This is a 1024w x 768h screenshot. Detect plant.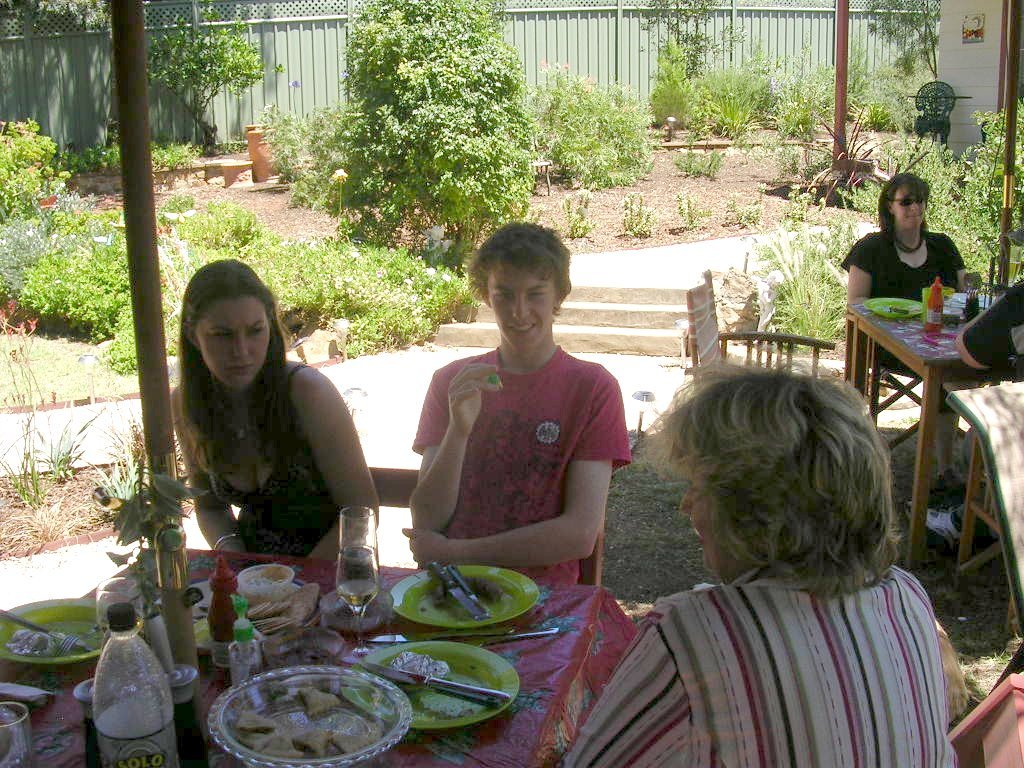
564:186:594:237.
